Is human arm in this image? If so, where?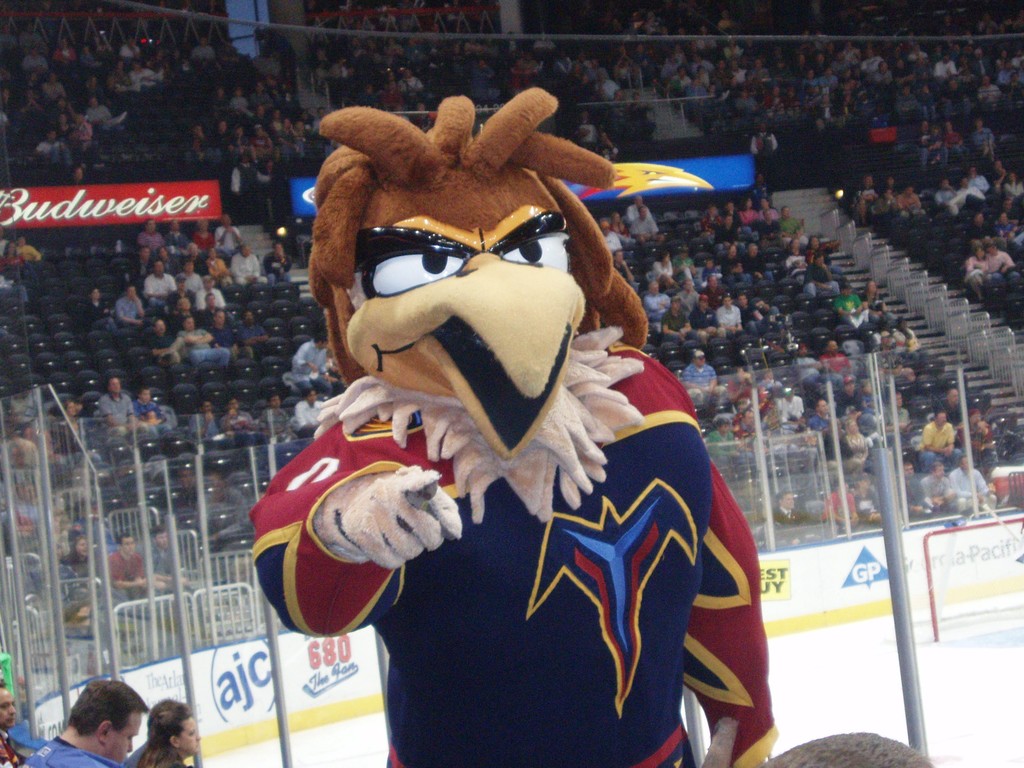
Yes, at {"left": 253, "top": 324, "right": 270, "bottom": 341}.
